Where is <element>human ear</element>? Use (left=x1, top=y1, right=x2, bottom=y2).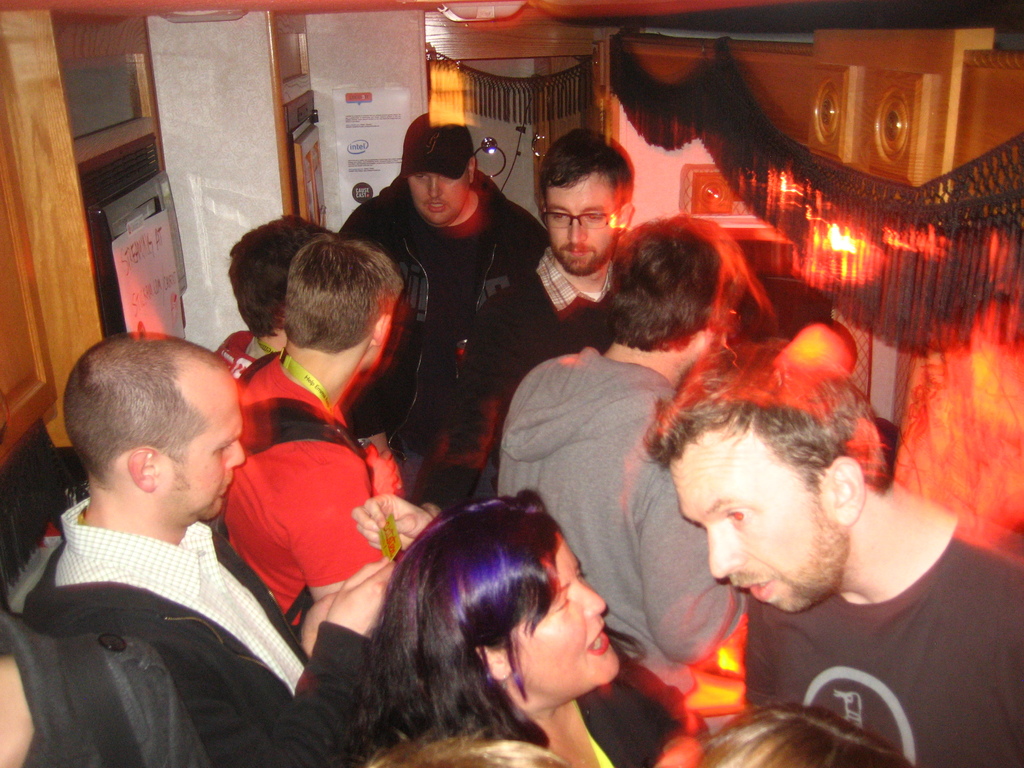
(left=127, top=449, right=157, bottom=490).
